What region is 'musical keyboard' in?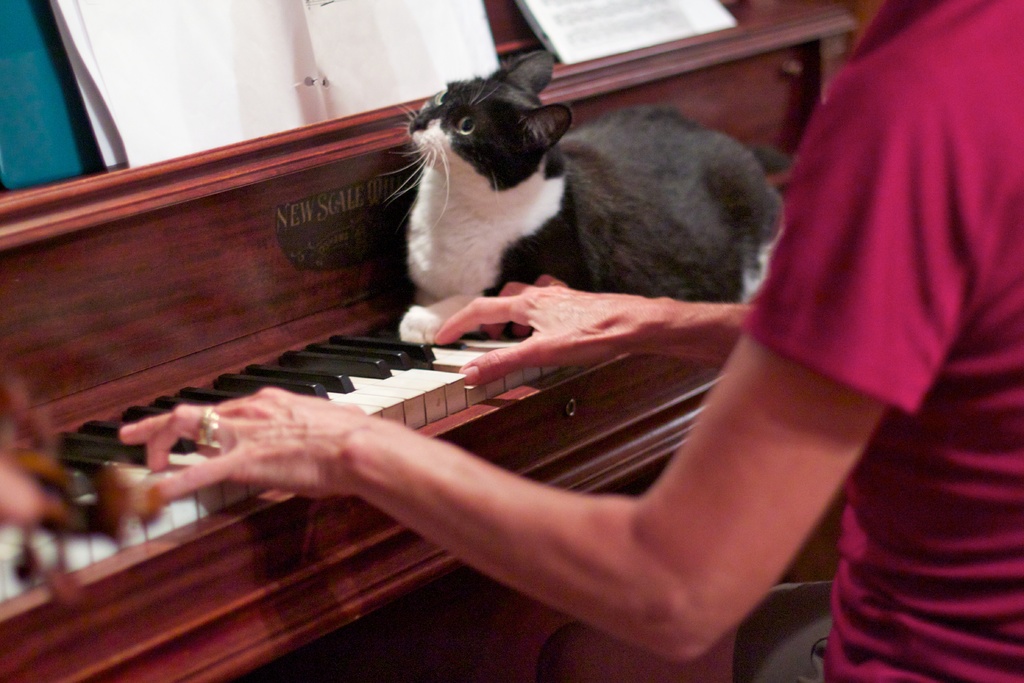
Rect(0, 311, 578, 606).
